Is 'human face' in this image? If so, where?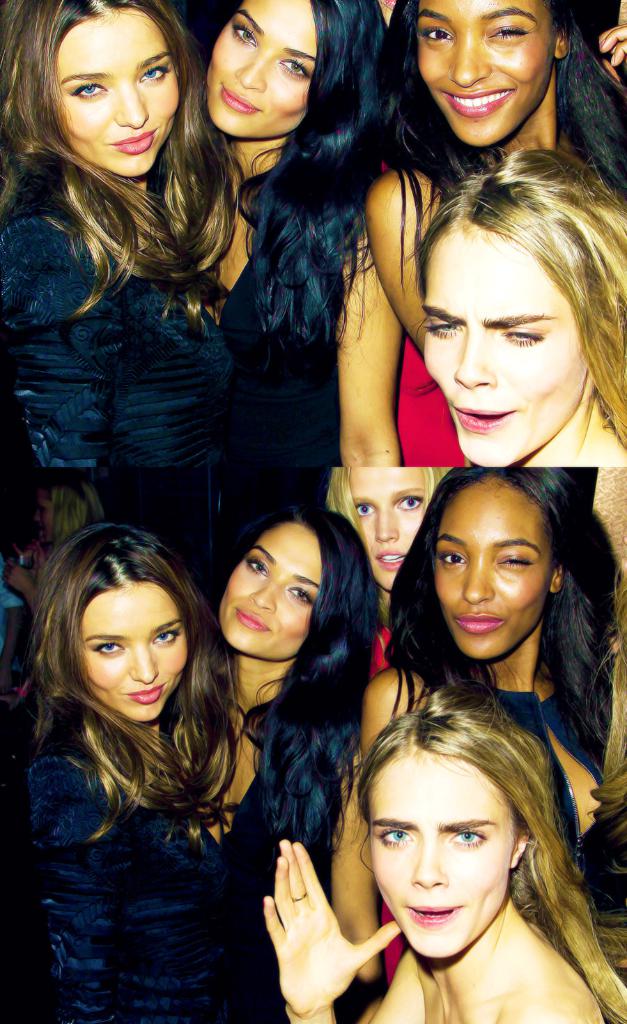
Yes, at l=435, t=477, r=552, b=657.
